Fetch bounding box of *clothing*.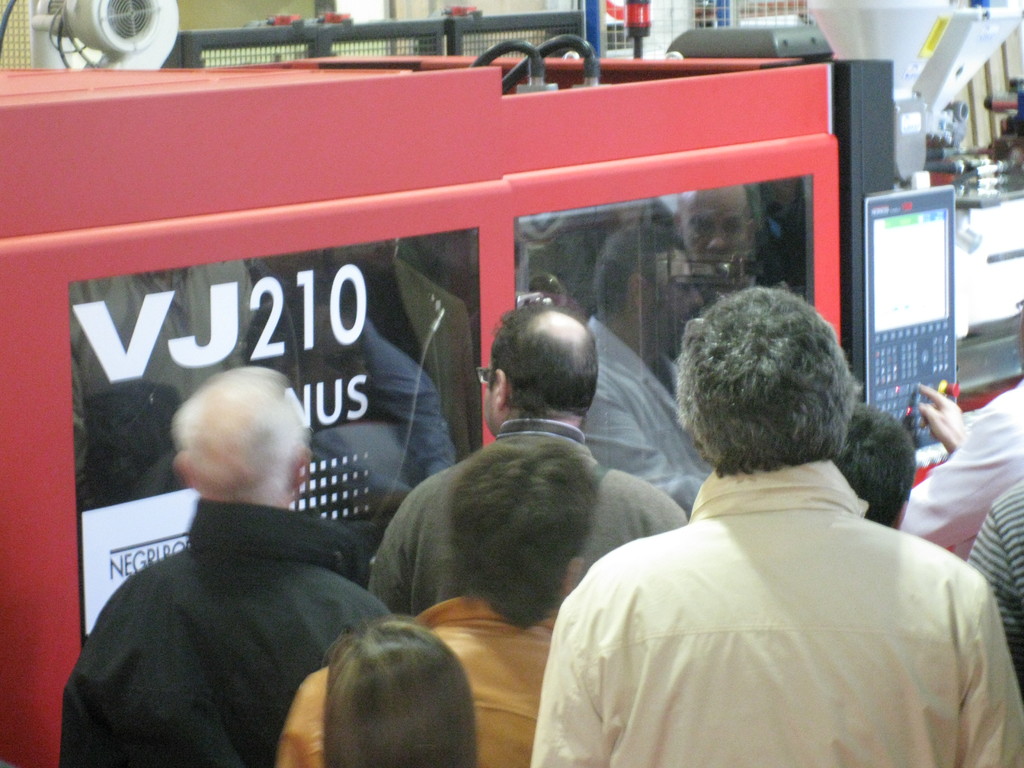
Bbox: Rect(58, 495, 394, 767).
